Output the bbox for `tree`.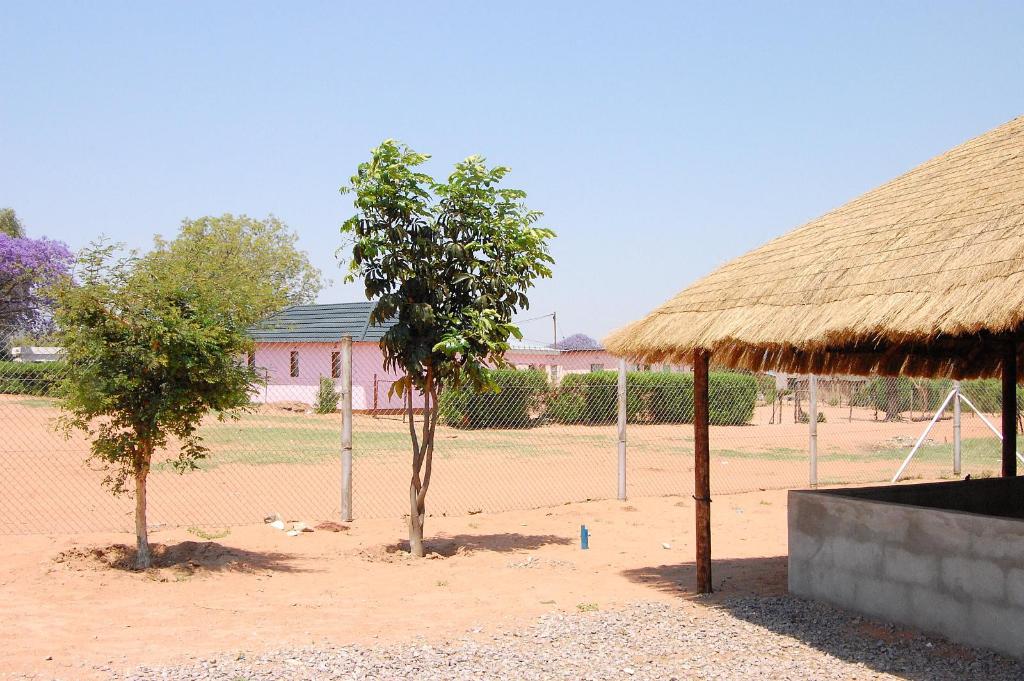
bbox(15, 206, 330, 576).
